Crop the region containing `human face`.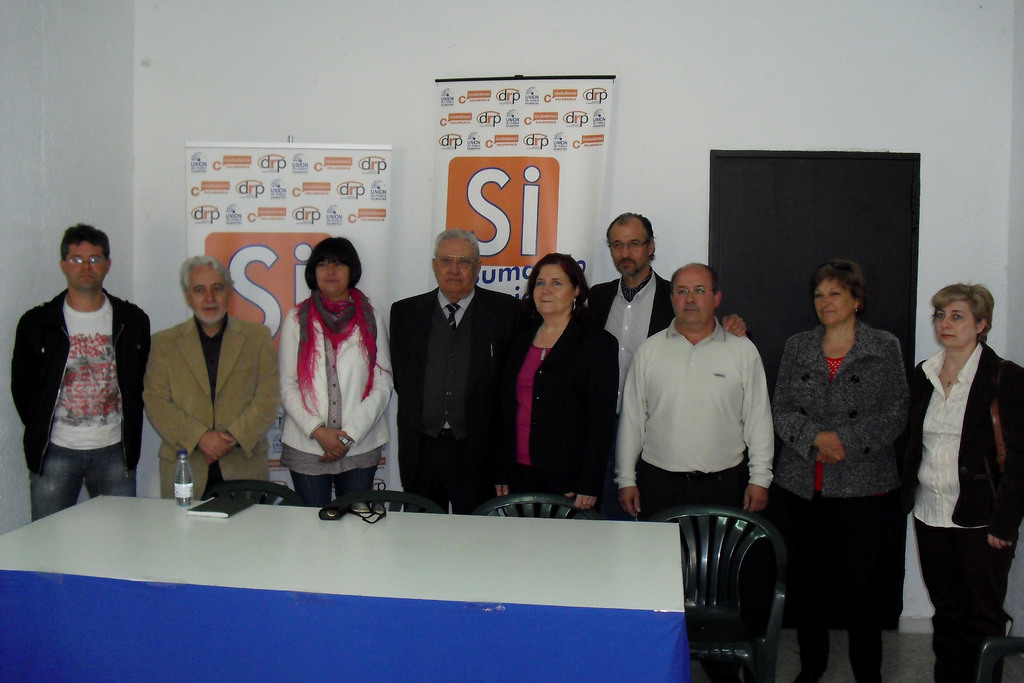
Crop region: 534, 264, 570, 313.
